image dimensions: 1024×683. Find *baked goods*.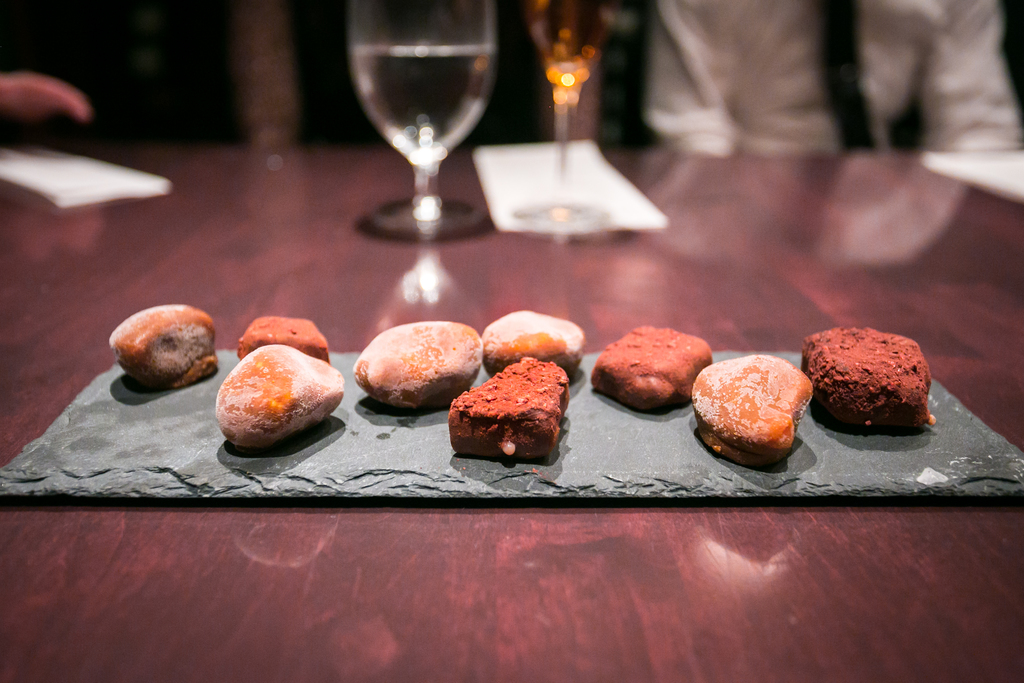
left=109, top=308, right=216, bottom=390.
